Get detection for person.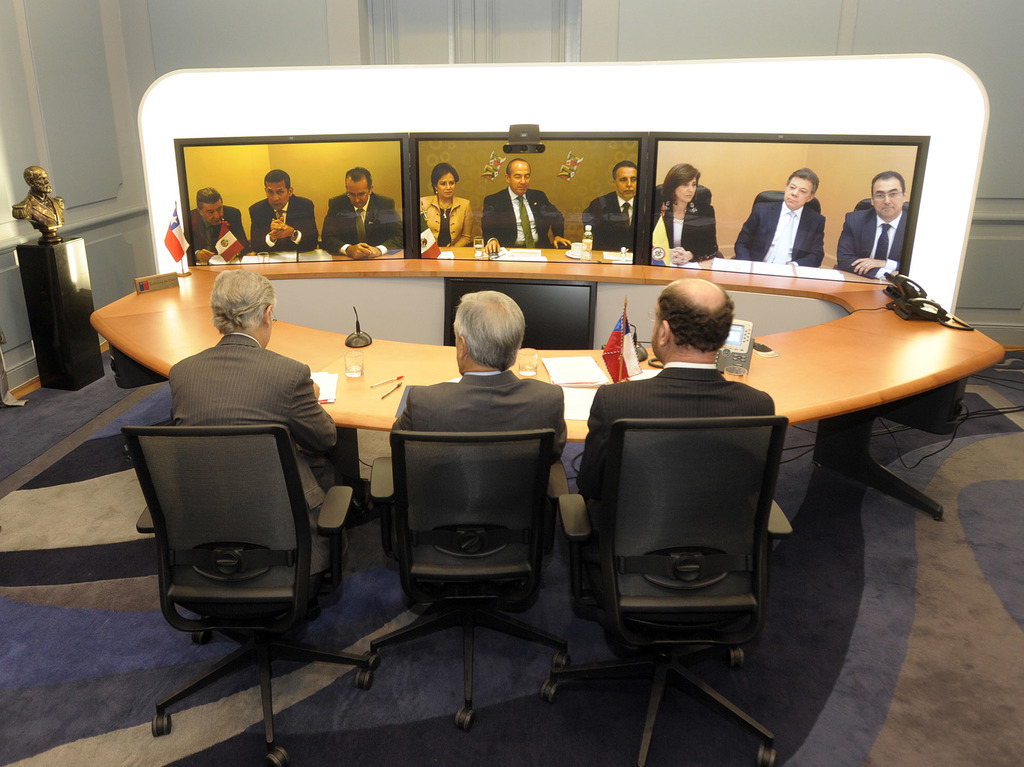
Detection: (left=11, top=164, right=67, bottom=233).
